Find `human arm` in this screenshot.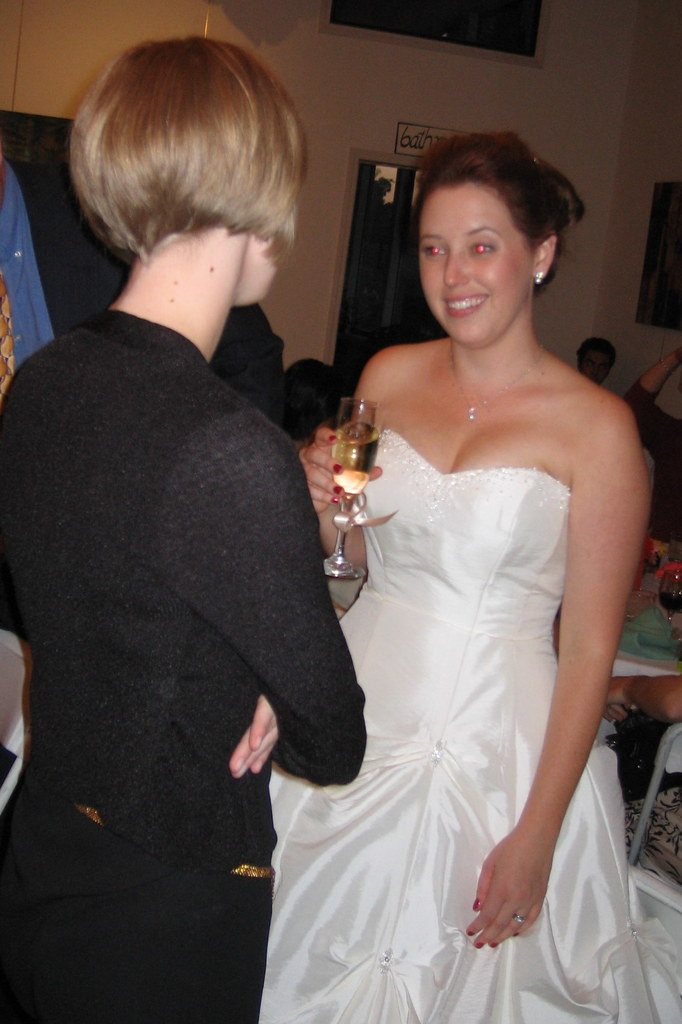
The bounding box for `human arm` is rect(598, 674, 681, 730).
